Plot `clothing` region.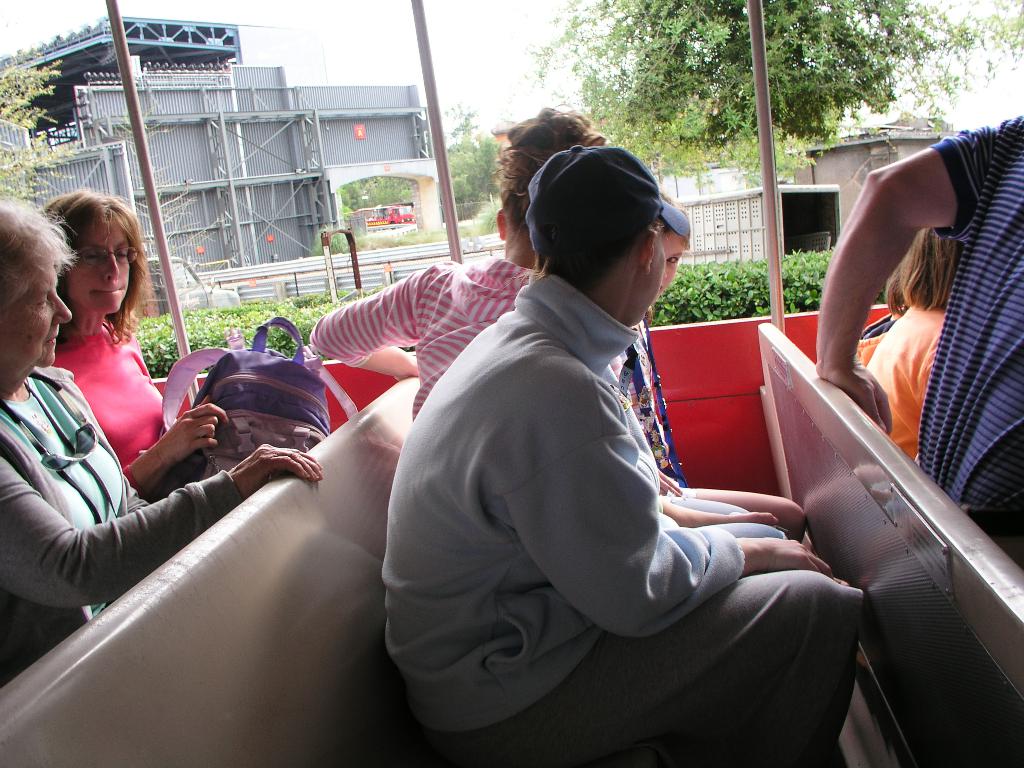
Plotted at [x1=612, y1=310, x2=690, y2=484].
